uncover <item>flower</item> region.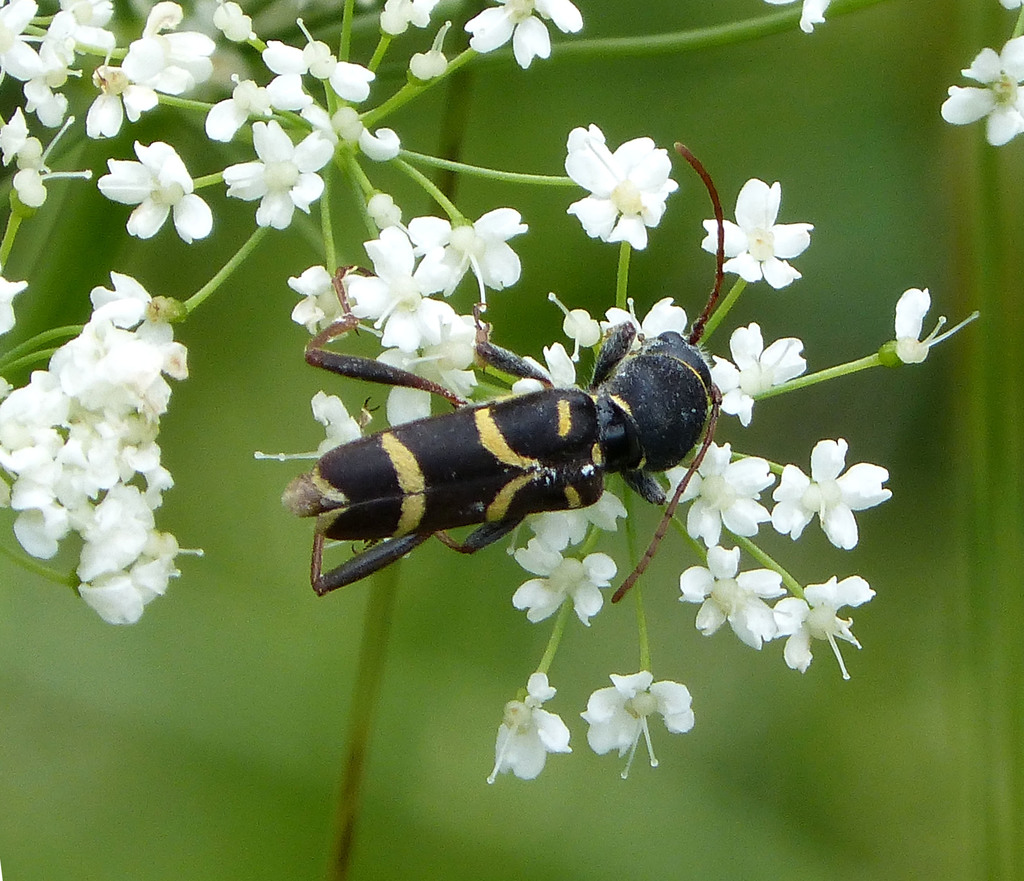
Uncovered: select_region(706, 175, 817, 298).
